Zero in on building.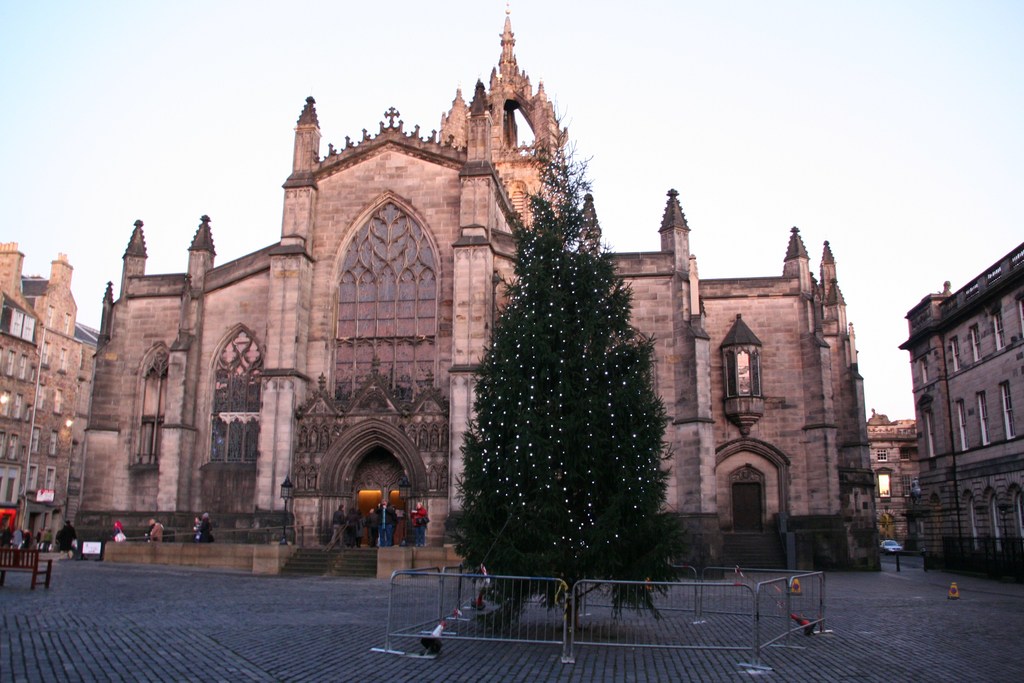
Zeroed in: (858,403,917,545).
